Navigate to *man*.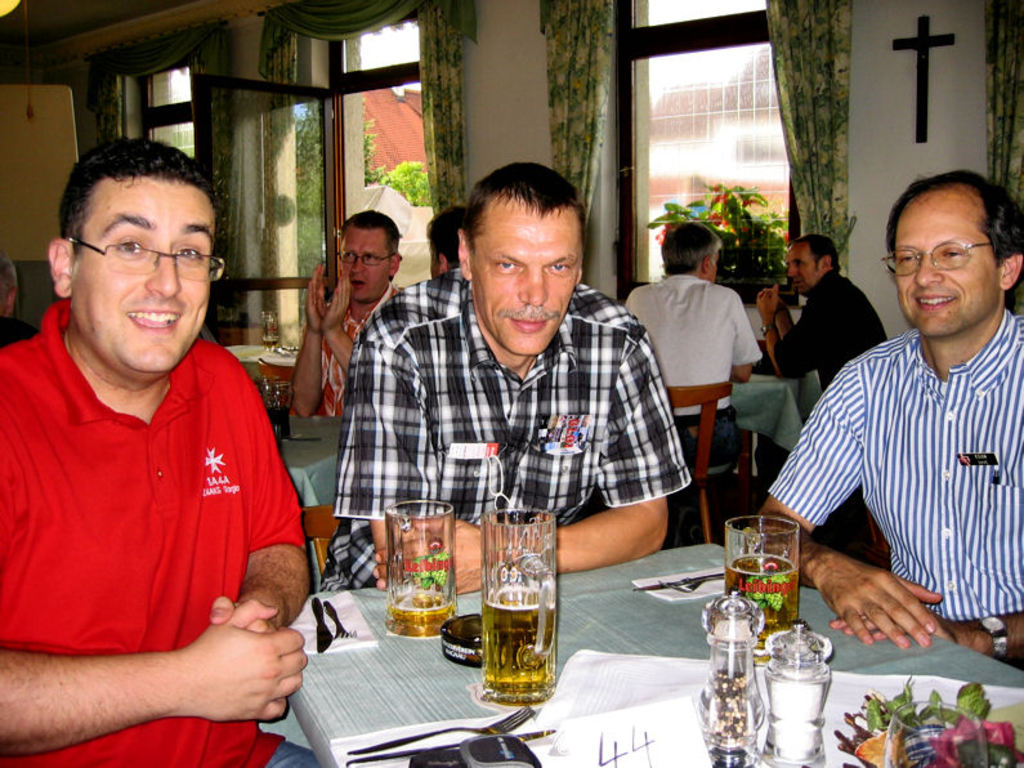
Navigation target: [757, 232, 889, 394].
